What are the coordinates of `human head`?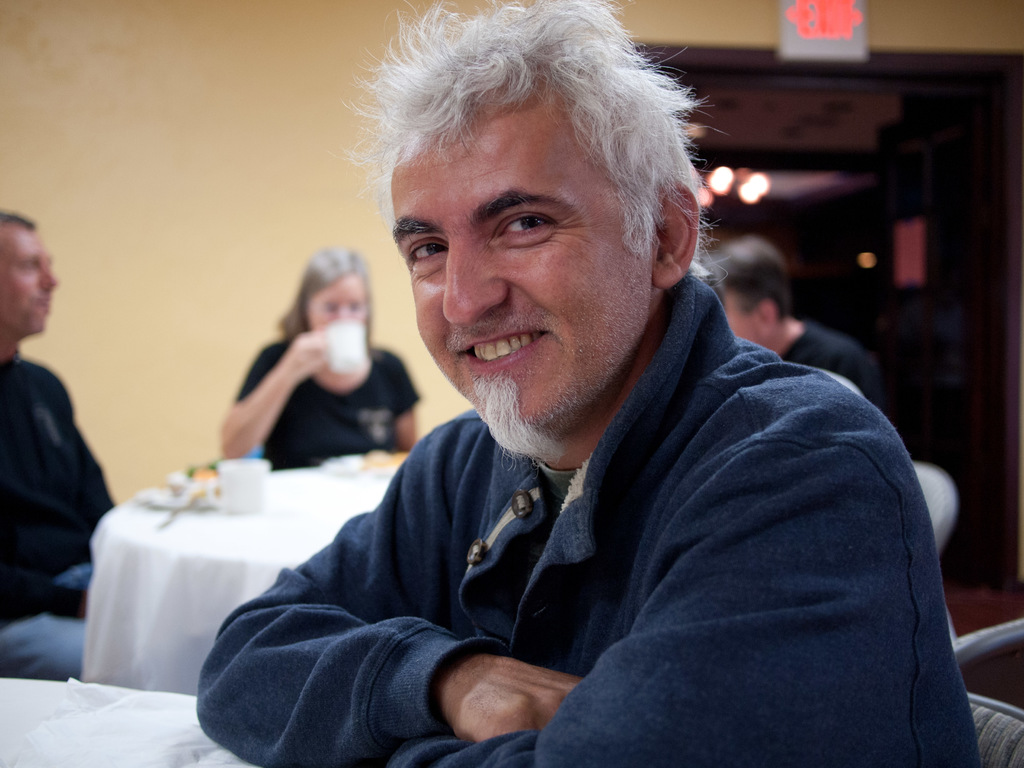
[705,236,789,353].
